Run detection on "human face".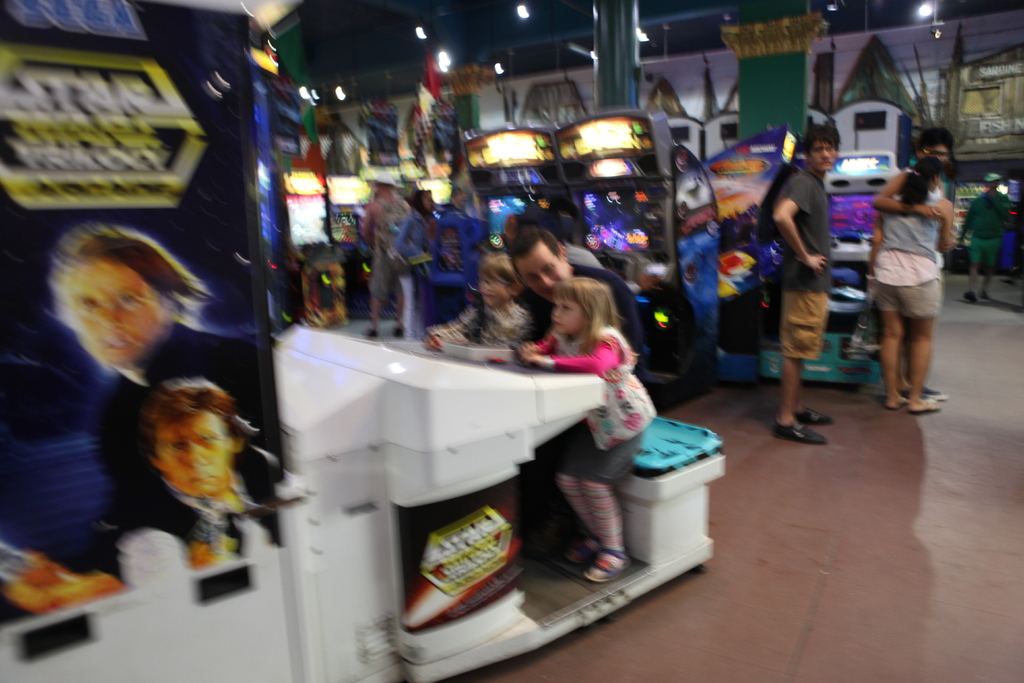
Result: {"x1": 73, "y1": 256, "x2": 152, "y2": 366}.
